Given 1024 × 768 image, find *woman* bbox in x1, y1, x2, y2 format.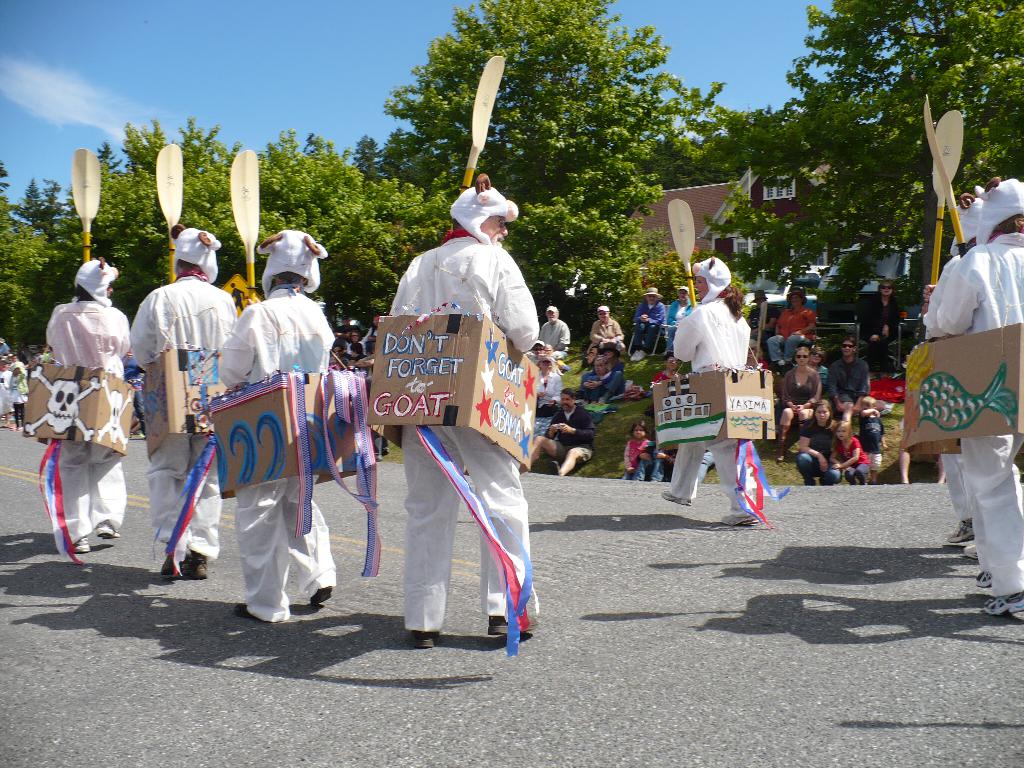
775, 344, 824, 465.
